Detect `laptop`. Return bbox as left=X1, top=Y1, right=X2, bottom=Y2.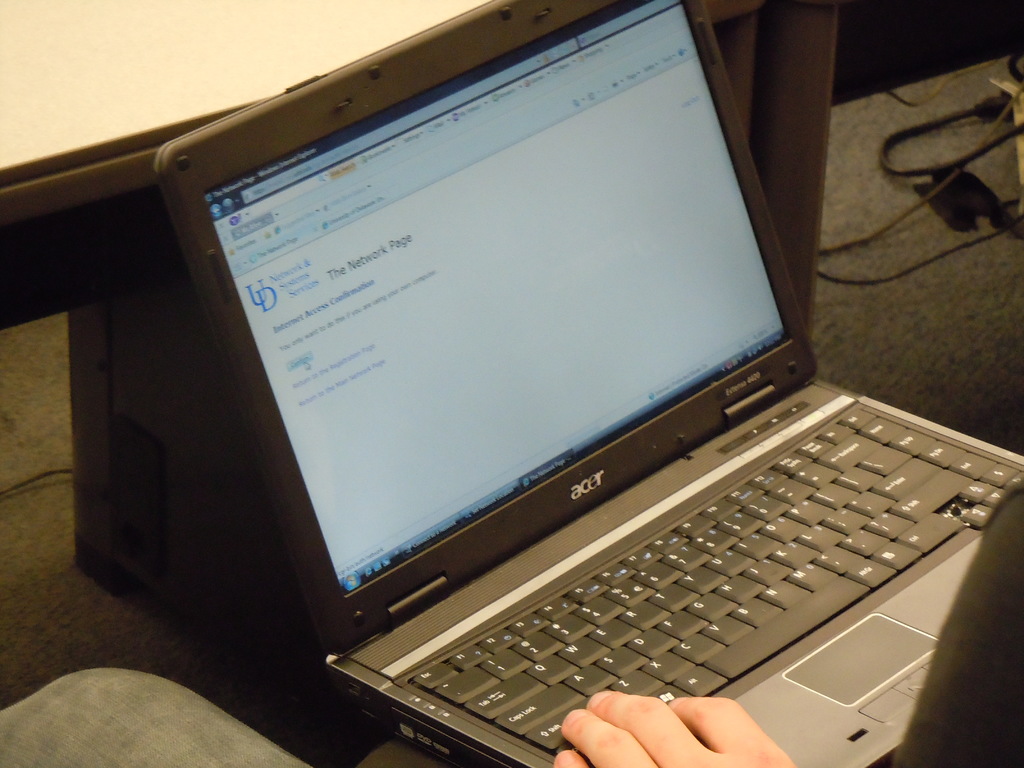
left=116, top=29, right=1023, bottom=766.
